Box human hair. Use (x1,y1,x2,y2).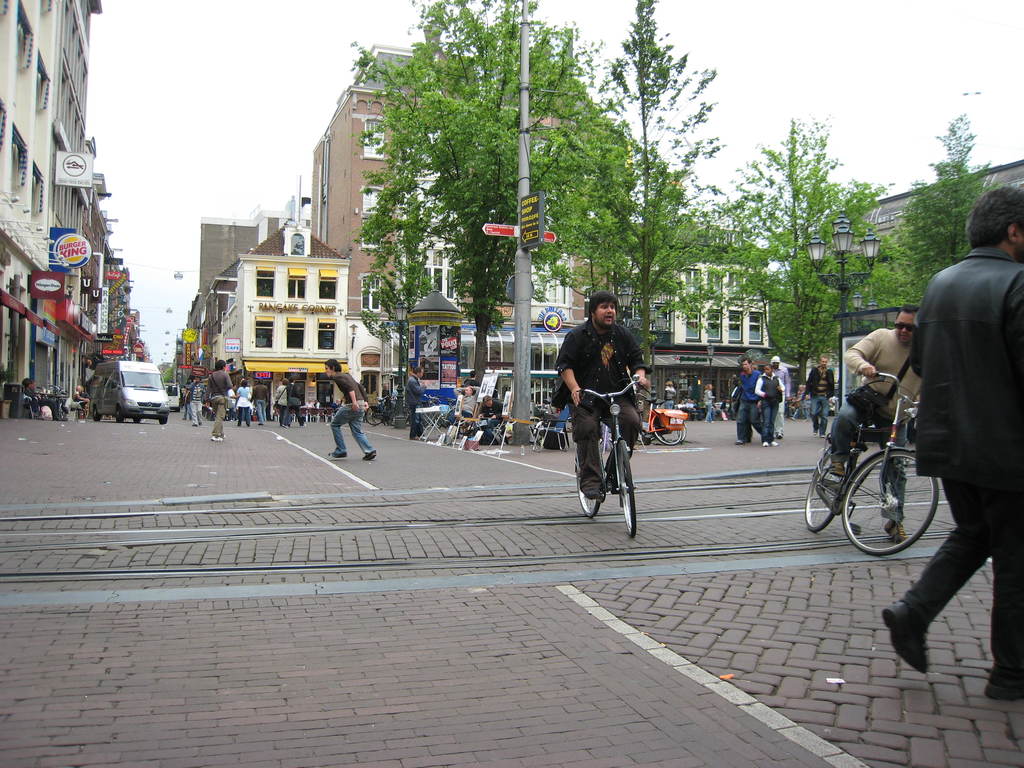
(819,353,828,360).
